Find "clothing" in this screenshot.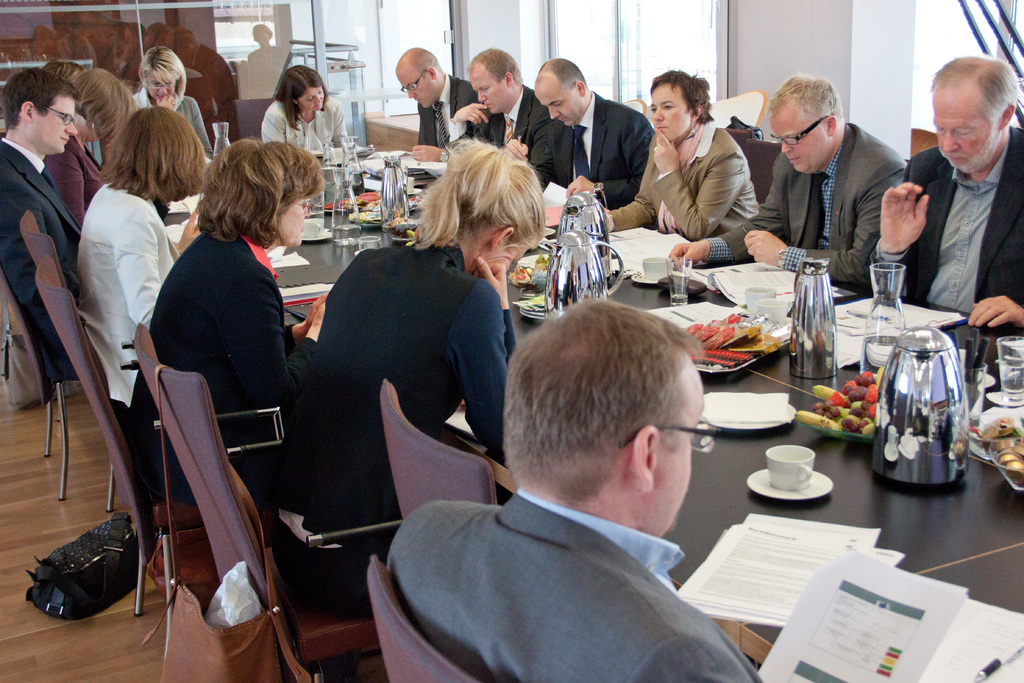
The bounding box for "clothing" is bbox=[704, 122, 910, 269].
